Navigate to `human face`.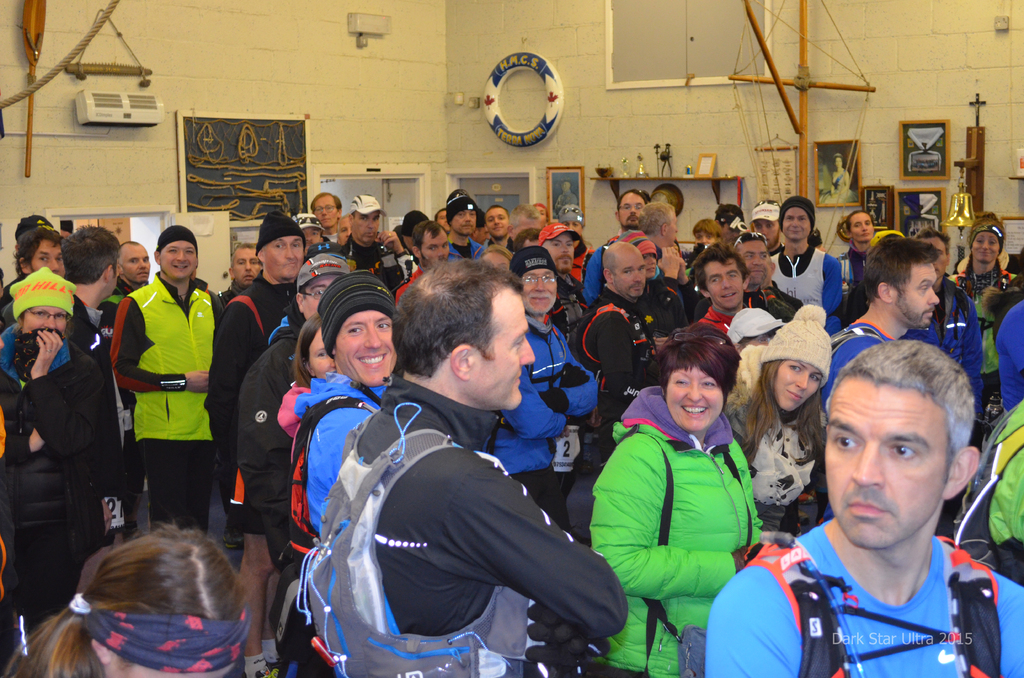
Navigation target: 438 207 450 223.
